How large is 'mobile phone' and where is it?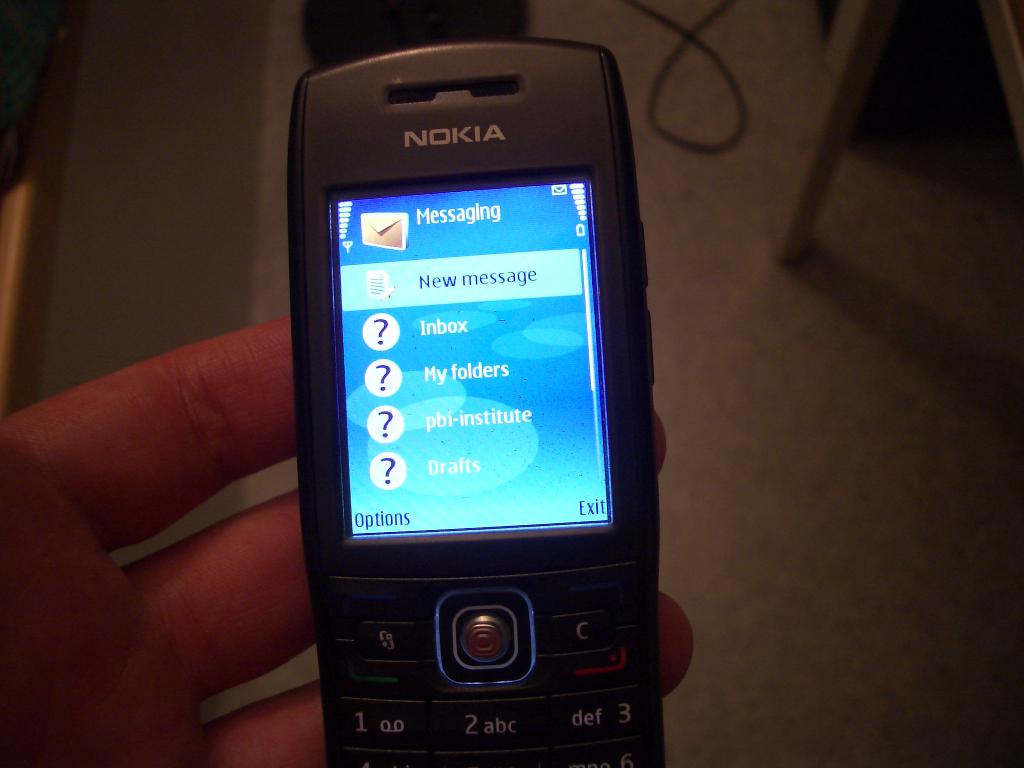
Bounding box: Rect(284, 32, 682, 767).
